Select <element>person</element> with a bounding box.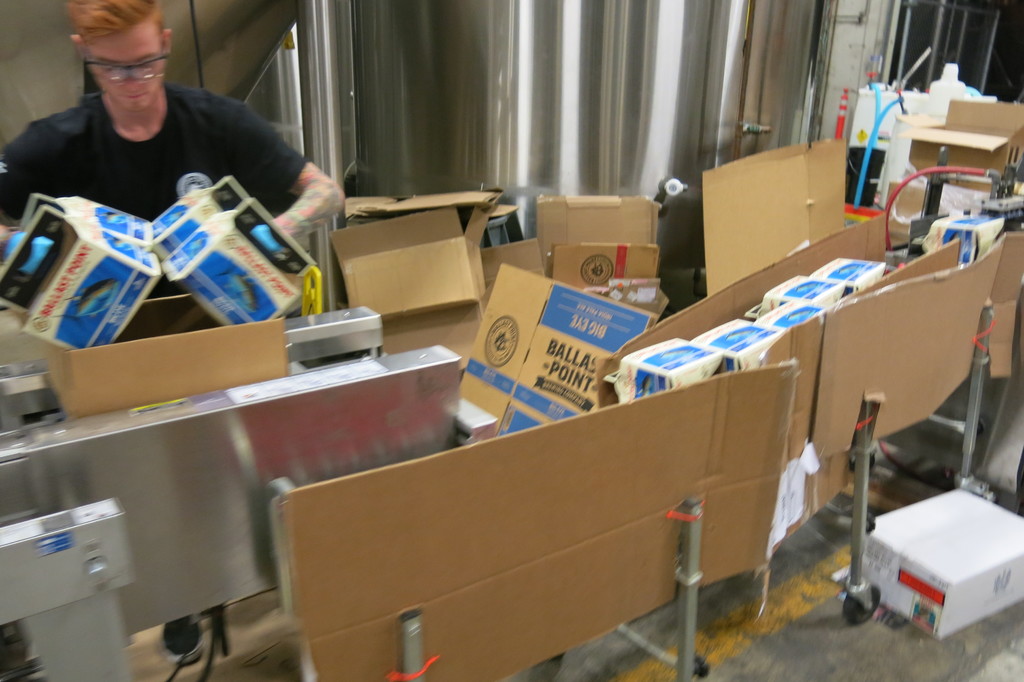
0,0,346,667.
